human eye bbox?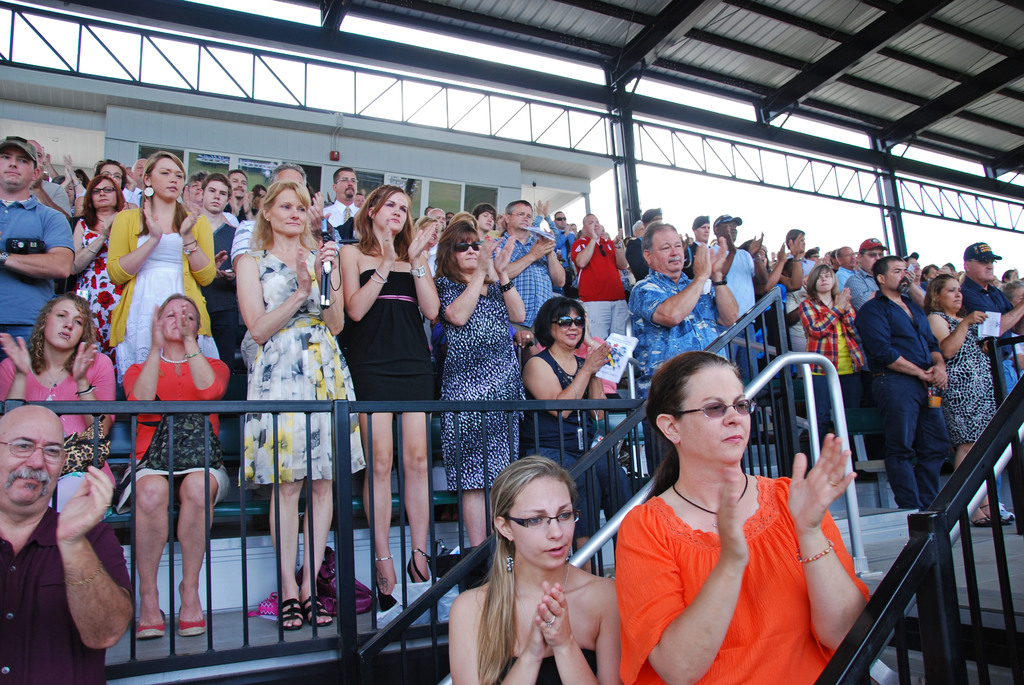
detection(55, 311, 67, 319)
